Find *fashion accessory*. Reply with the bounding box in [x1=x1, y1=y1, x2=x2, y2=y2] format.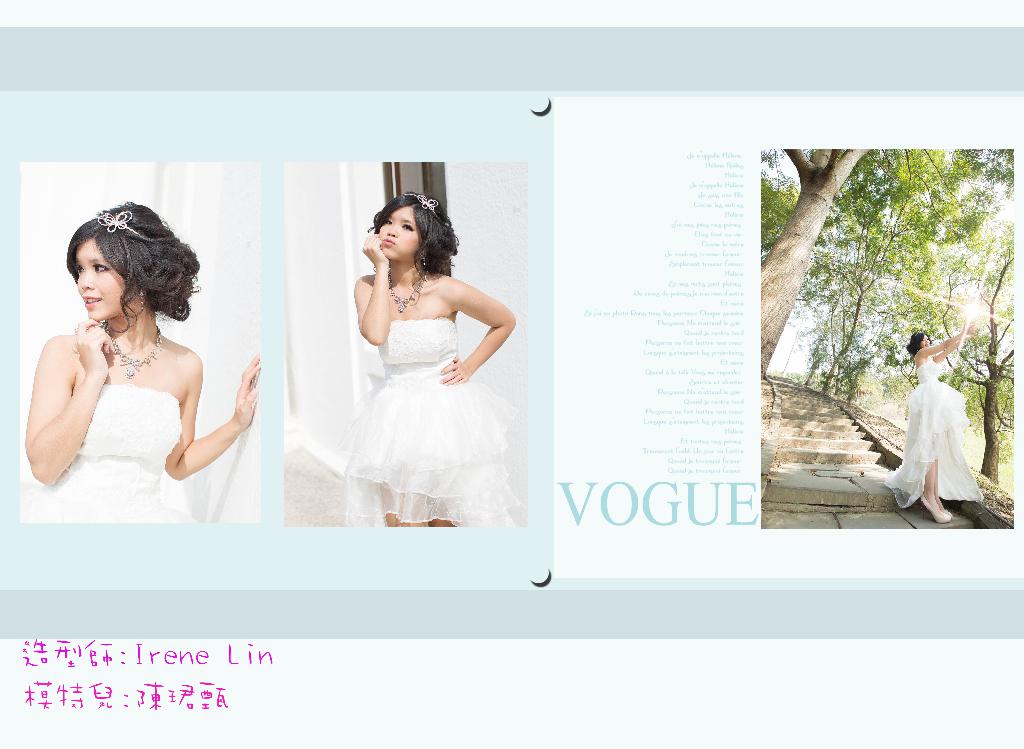
[x1=91, y1=205, x2=157, y2=250].
